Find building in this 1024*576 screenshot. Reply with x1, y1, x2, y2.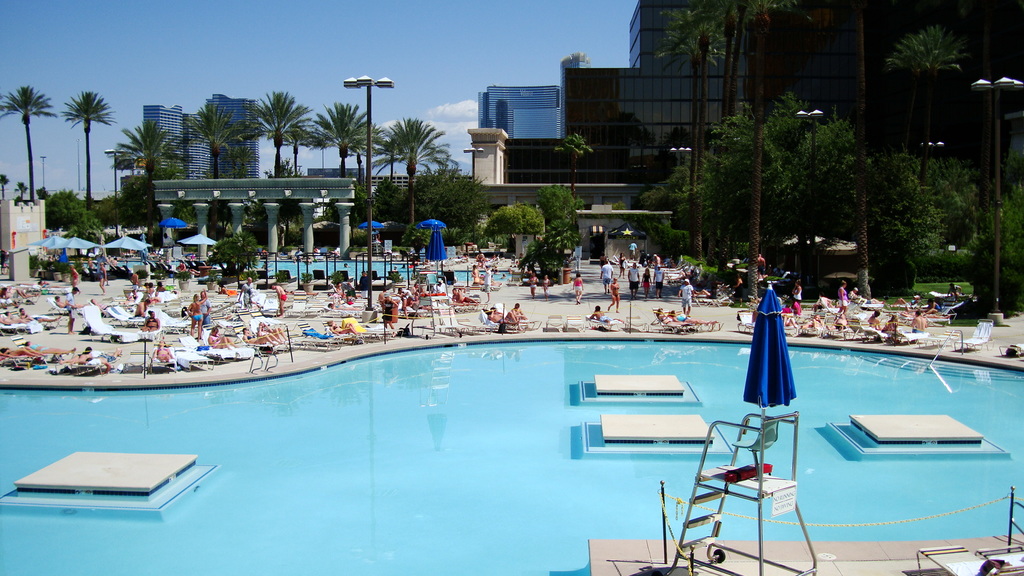
208, 94, 262, 178.
